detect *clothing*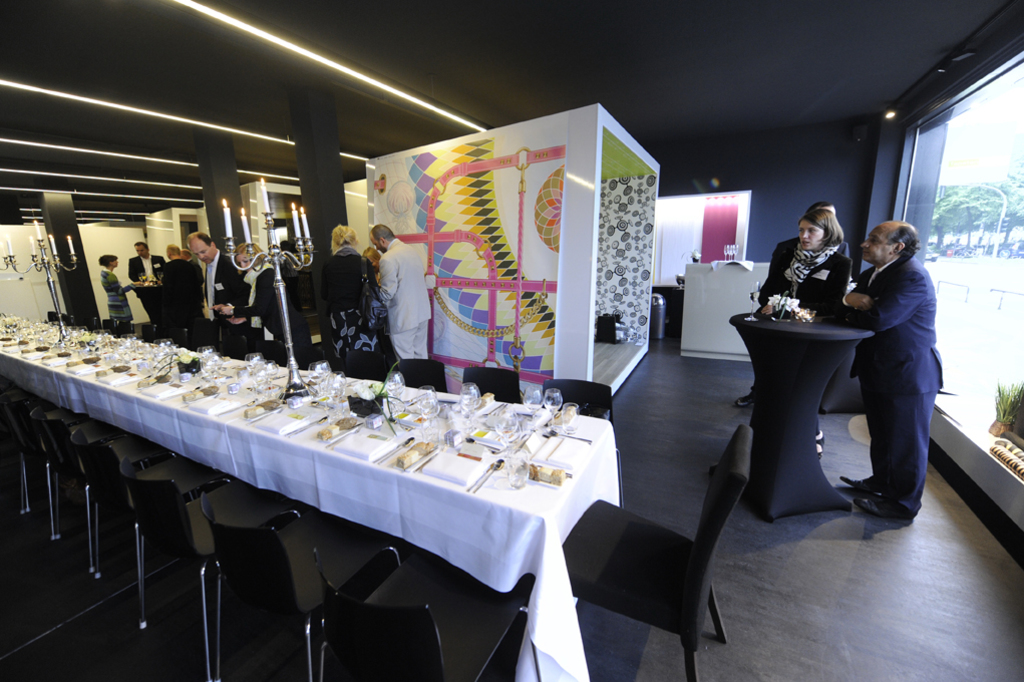
bbox=(757, 245, 854, 317)
